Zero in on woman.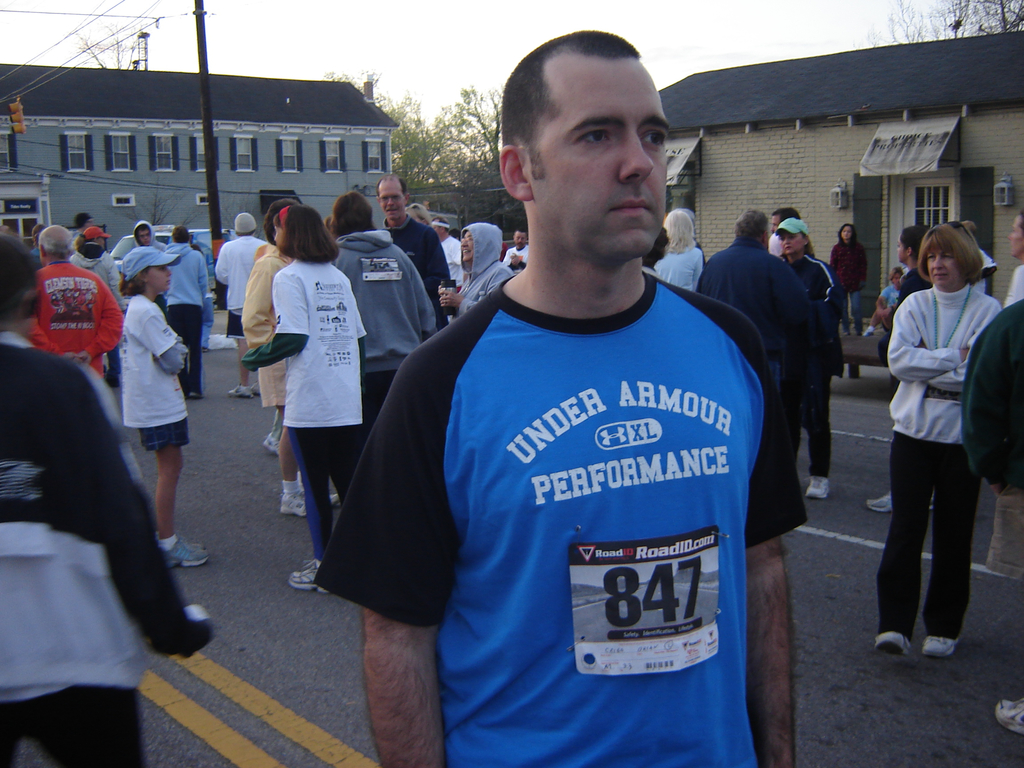
Zeroed in: select_region(645, 209, 708, 291).
